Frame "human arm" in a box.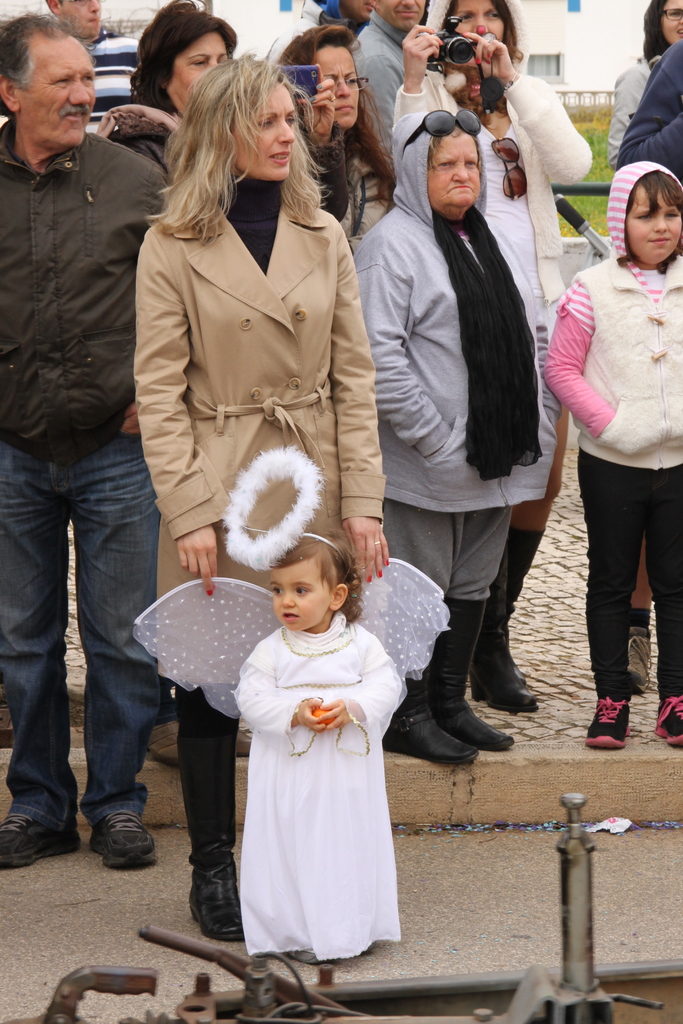
[x1=291, y1=70, x2=354, y2=228].
